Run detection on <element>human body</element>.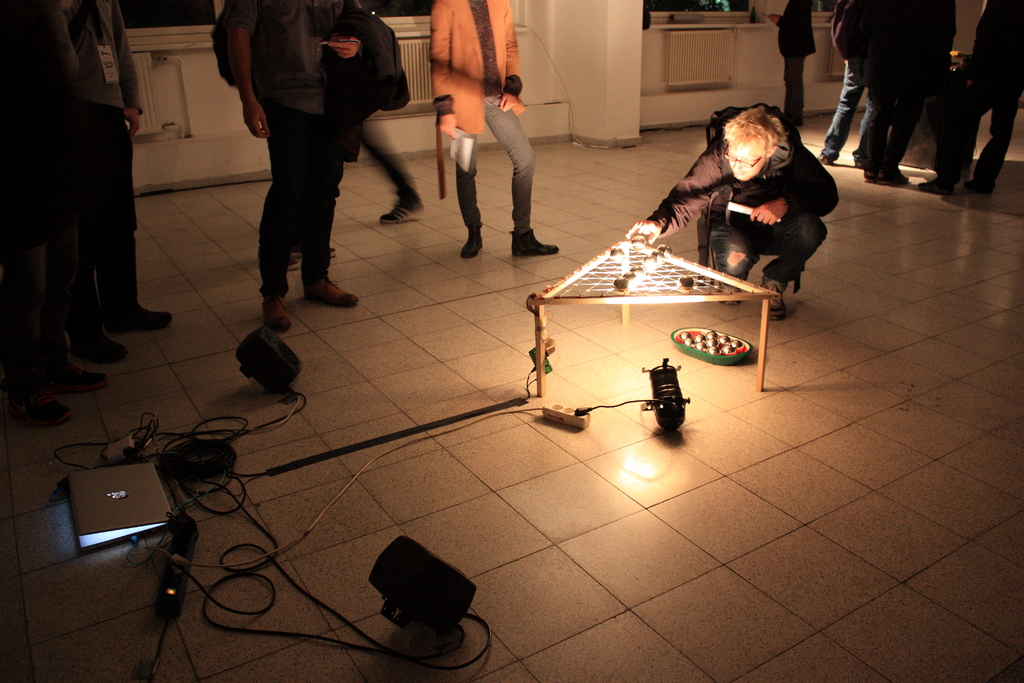
Result: <box>50,0,143,368</box>.
